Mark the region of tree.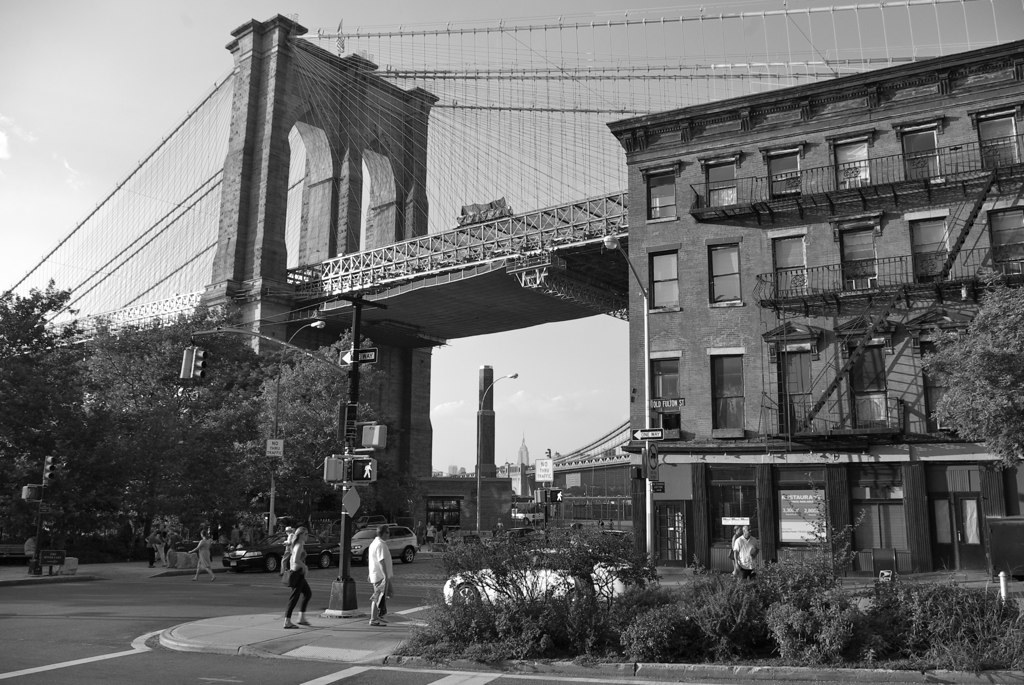
Region: [left=0, top=282, right=87, bottom=559].
